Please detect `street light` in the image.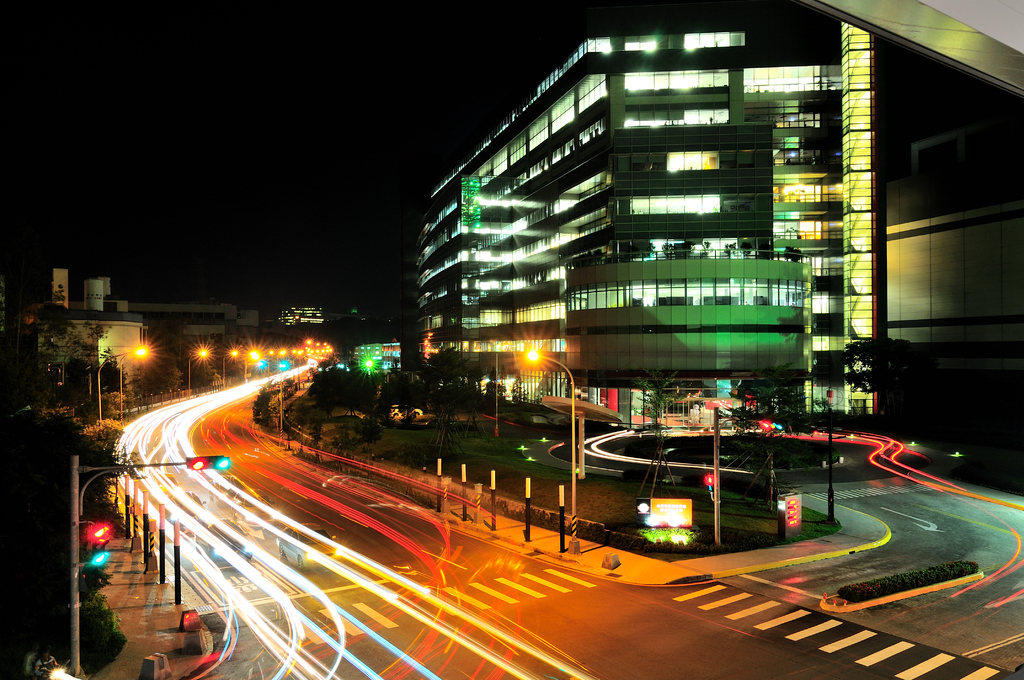
[180,343,211,398].
